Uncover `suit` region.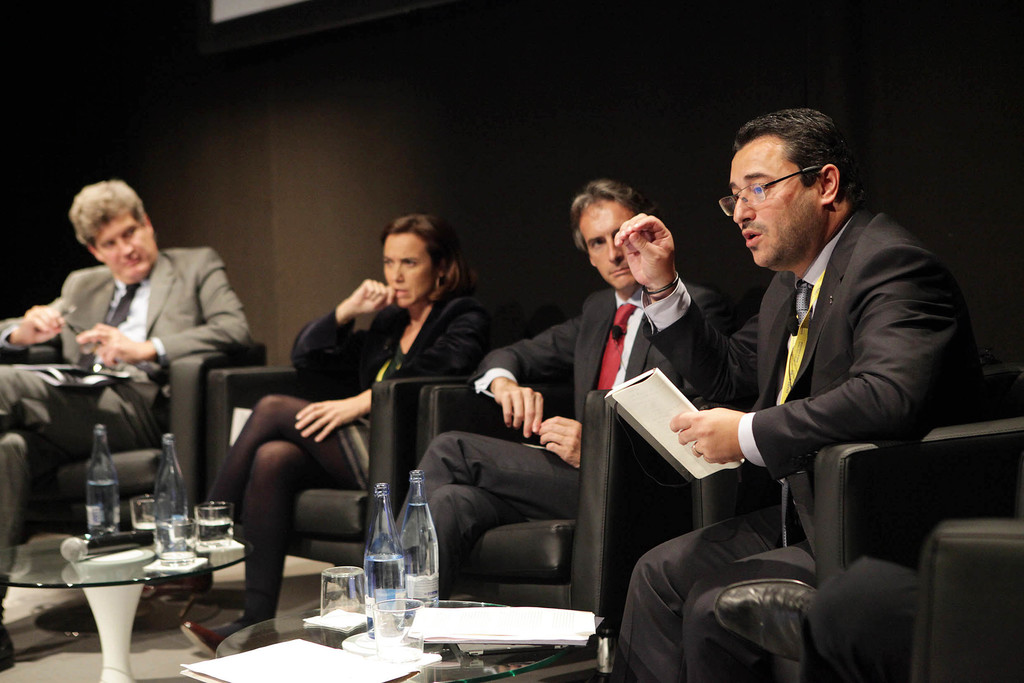
Uncovered: box(17, 212, 259, 548).
